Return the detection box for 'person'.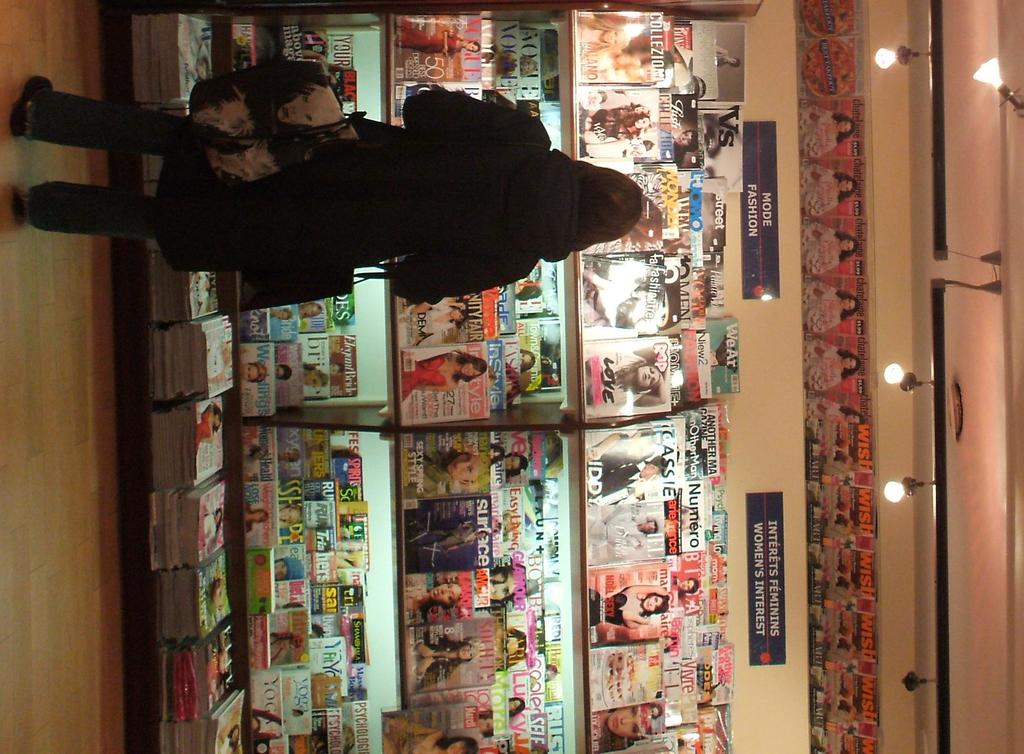
detection(199, 511, 220, 557).
